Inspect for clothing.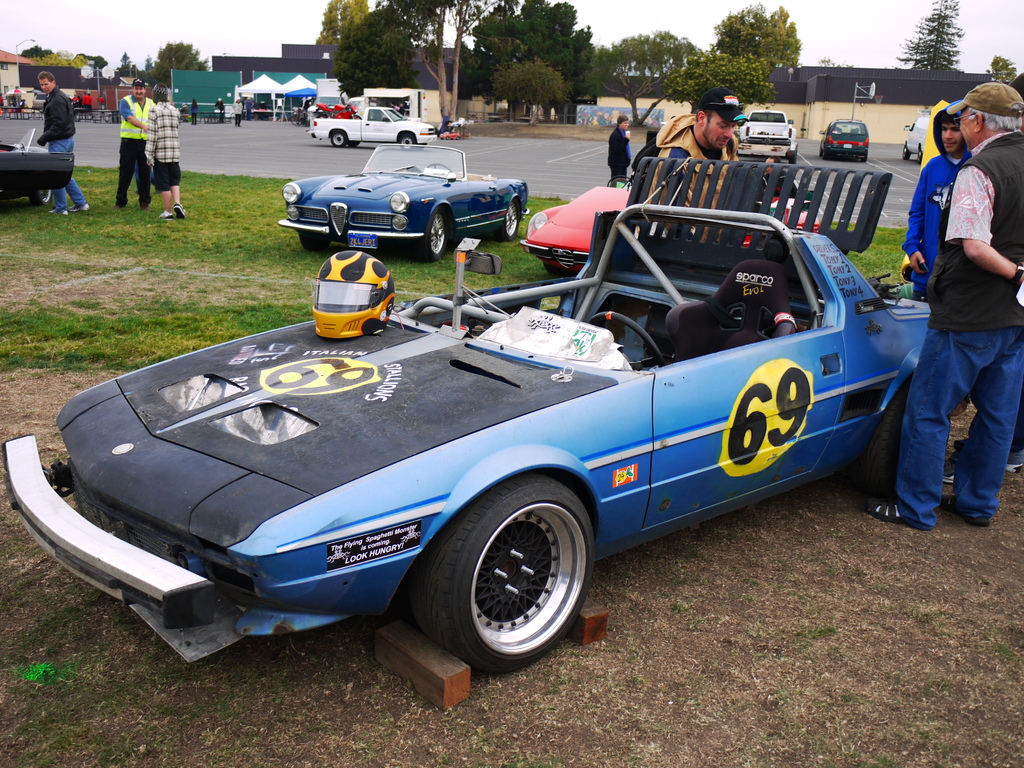
Inspection: BBox(138, 107, 182, 185).
